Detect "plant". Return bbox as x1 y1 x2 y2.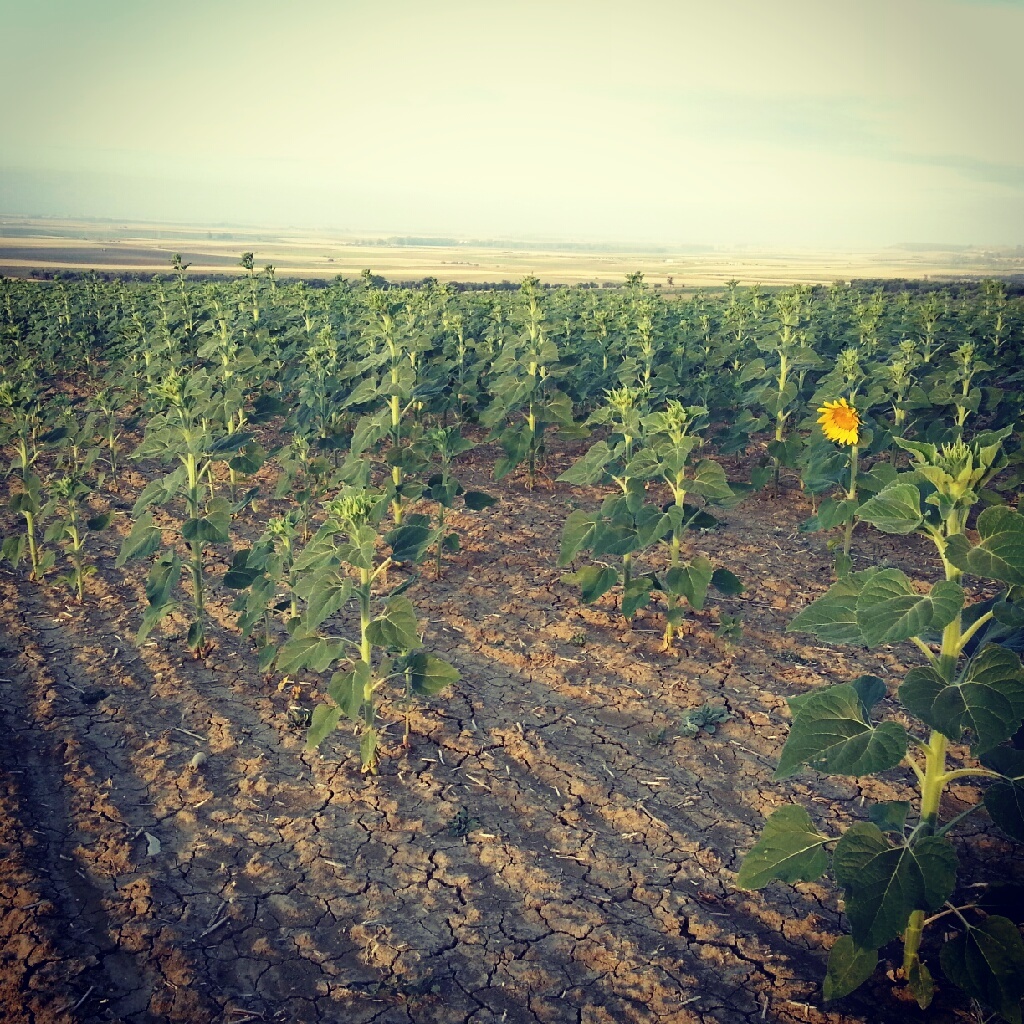
546 379 677 631.
